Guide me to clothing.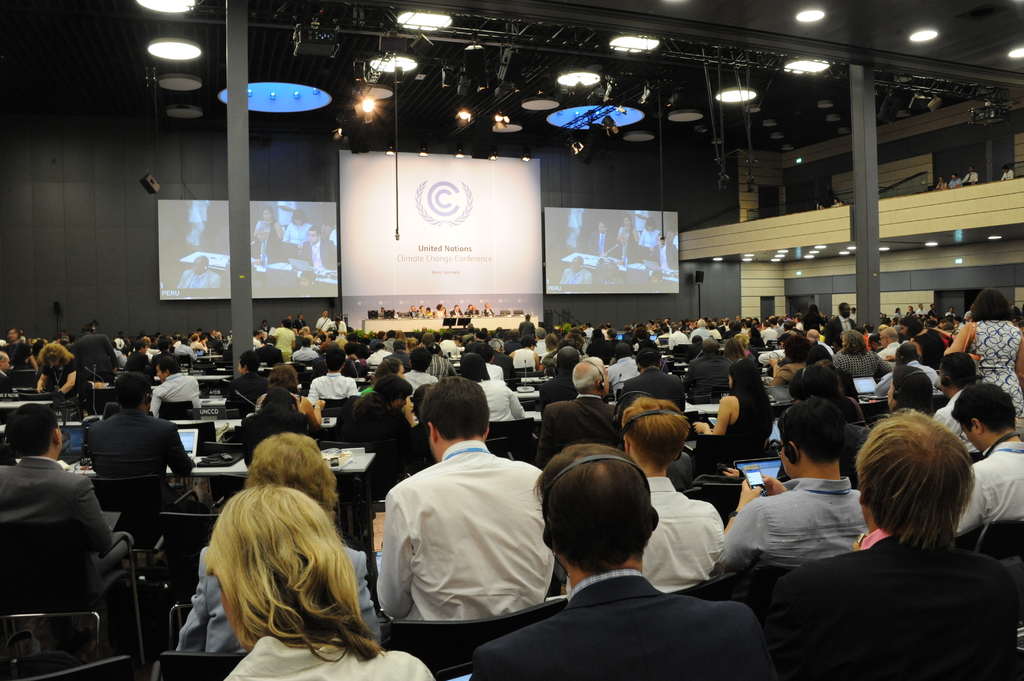
Guidance: (637, 337, 661, 352).
